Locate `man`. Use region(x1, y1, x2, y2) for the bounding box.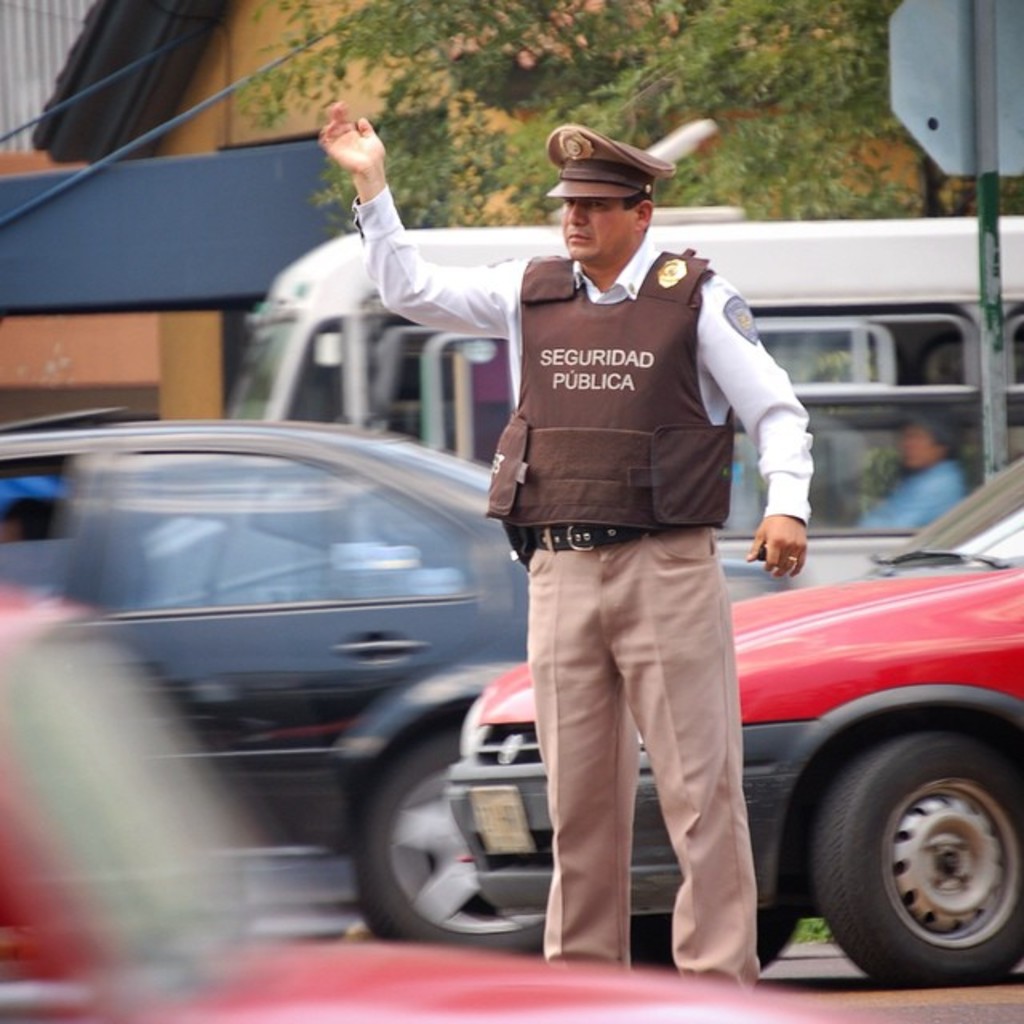
region(312, 122, 810, 1008).
